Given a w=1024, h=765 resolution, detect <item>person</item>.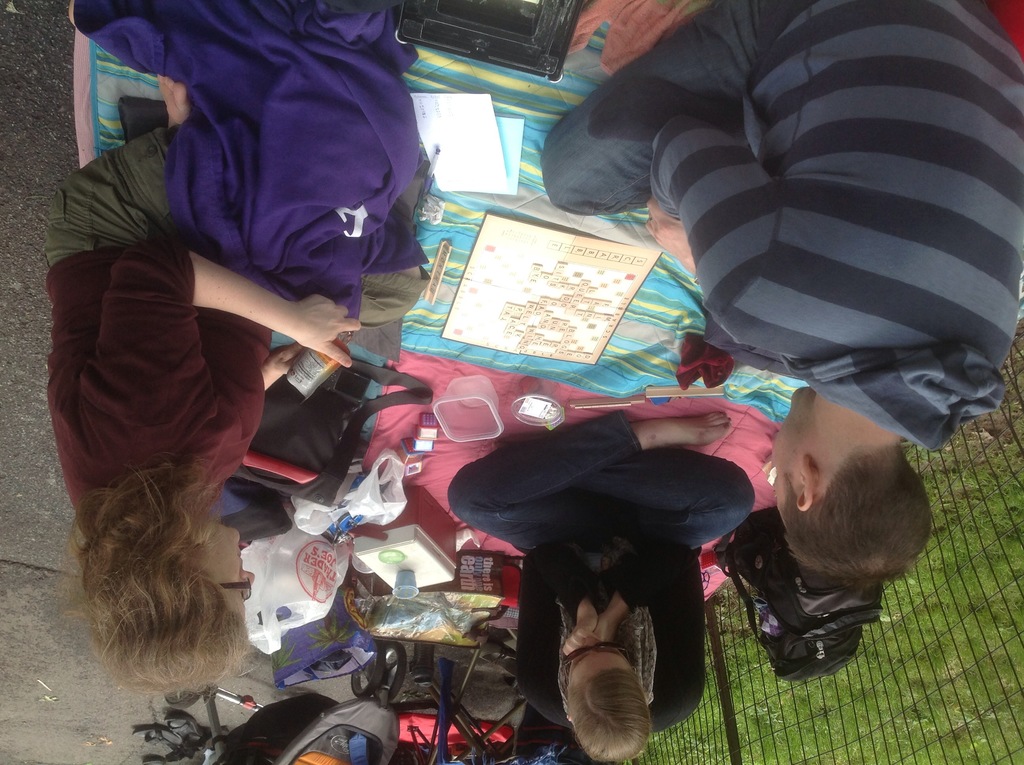
BBox(540, 0, 1023, 583).
